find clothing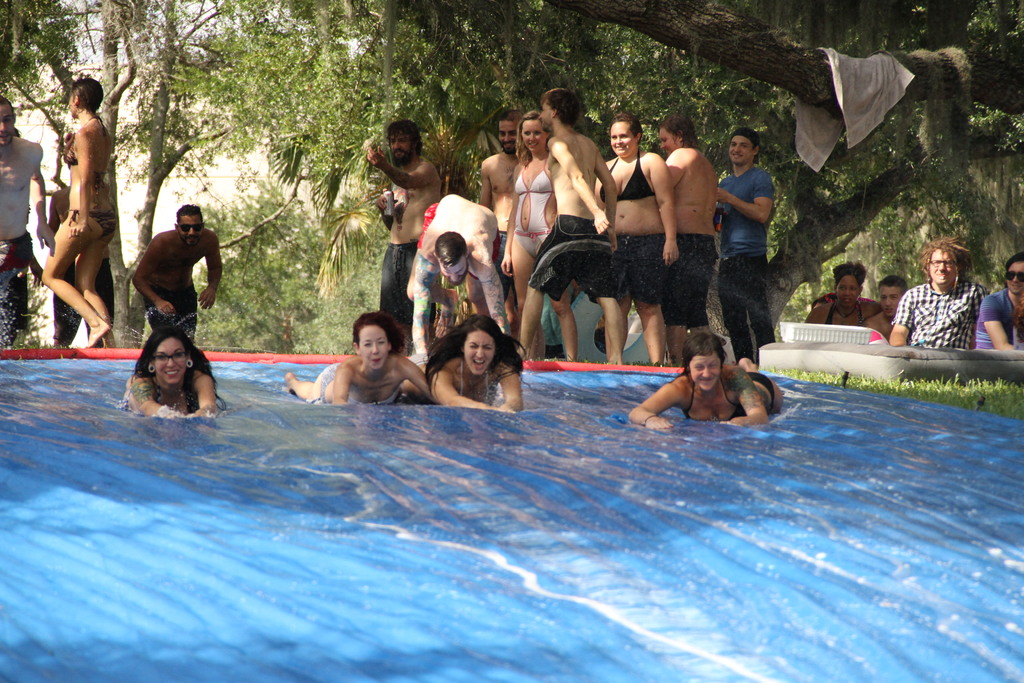
{"x1": 152, "y1": 285, "x2": 194, "y2": 342}
